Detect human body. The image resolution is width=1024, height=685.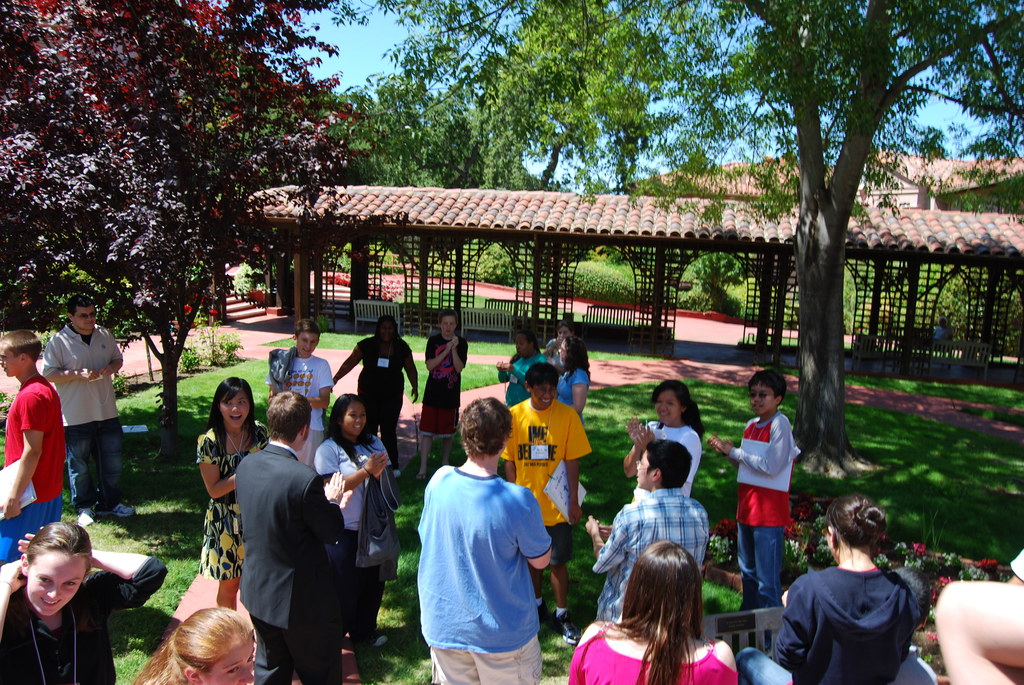
44, 297, 141, 528.
